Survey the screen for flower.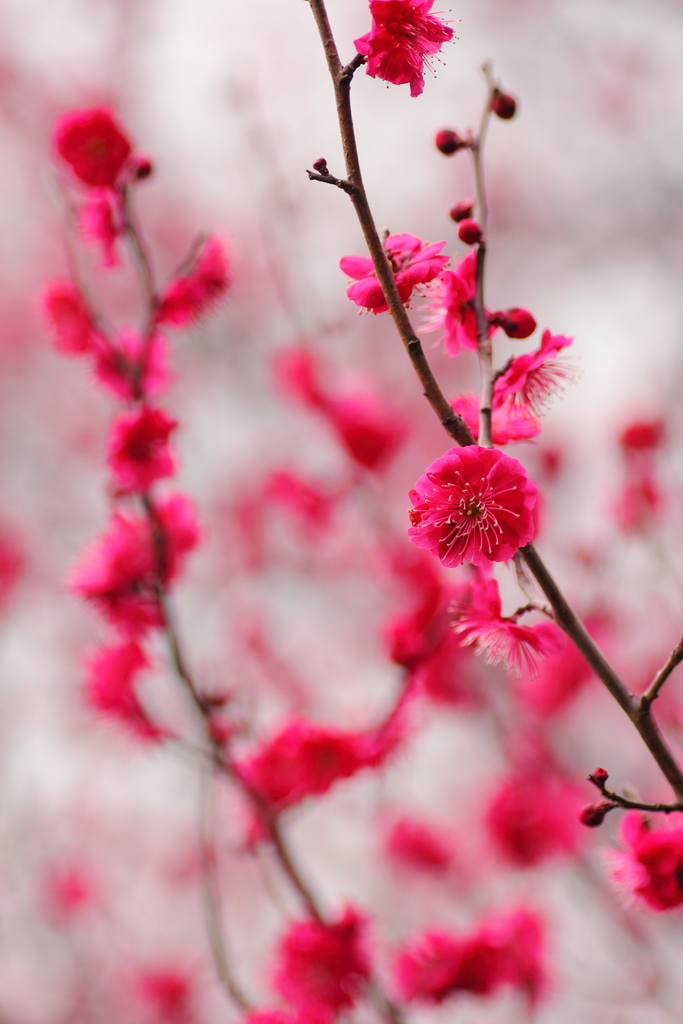
Survey found: box(361, 0, 466, 87).
